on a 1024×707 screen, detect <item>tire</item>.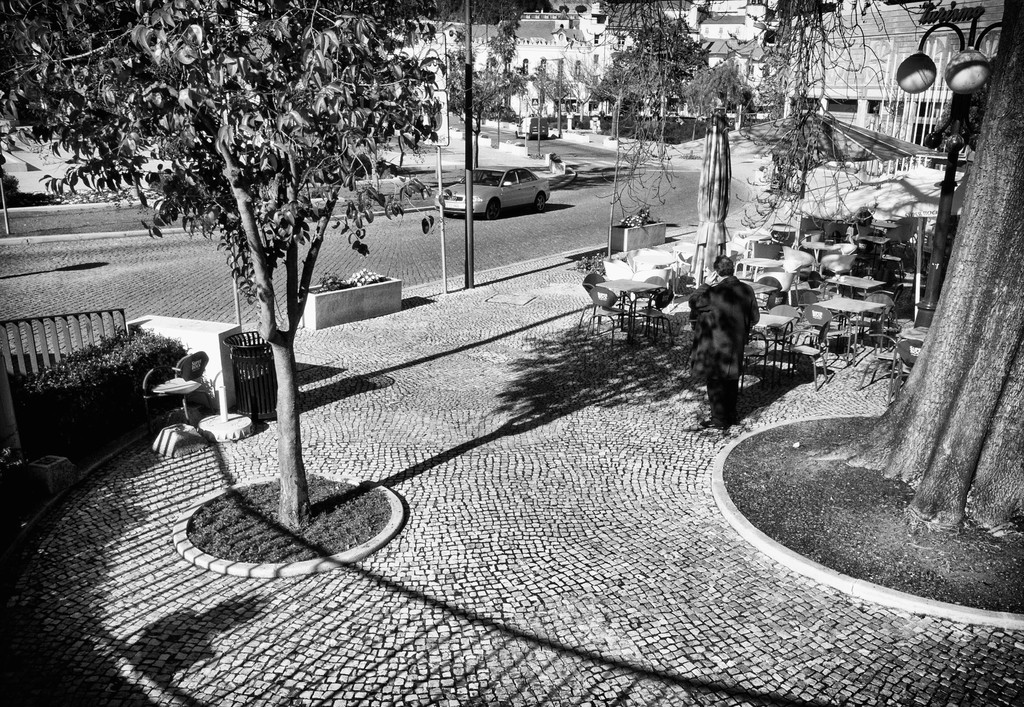
(485,198,499,224).
